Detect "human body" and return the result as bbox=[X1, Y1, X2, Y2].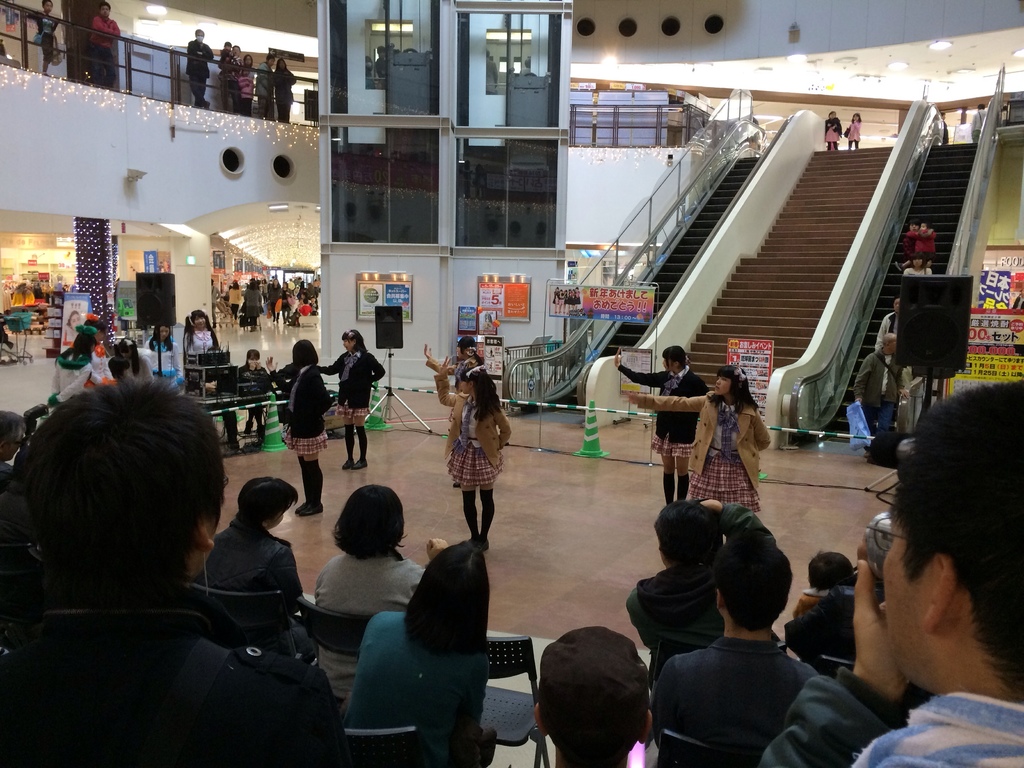
bbox=[245, 54, 258, 106].
